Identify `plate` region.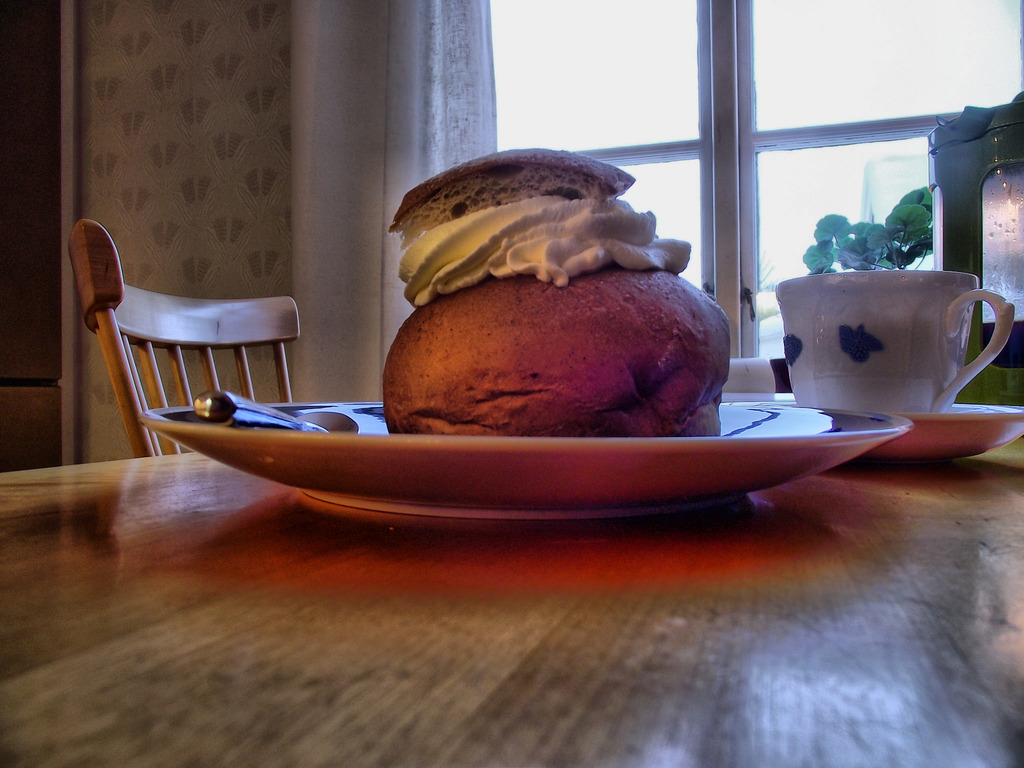
Region: rect(854, 403, 1023, 461).
